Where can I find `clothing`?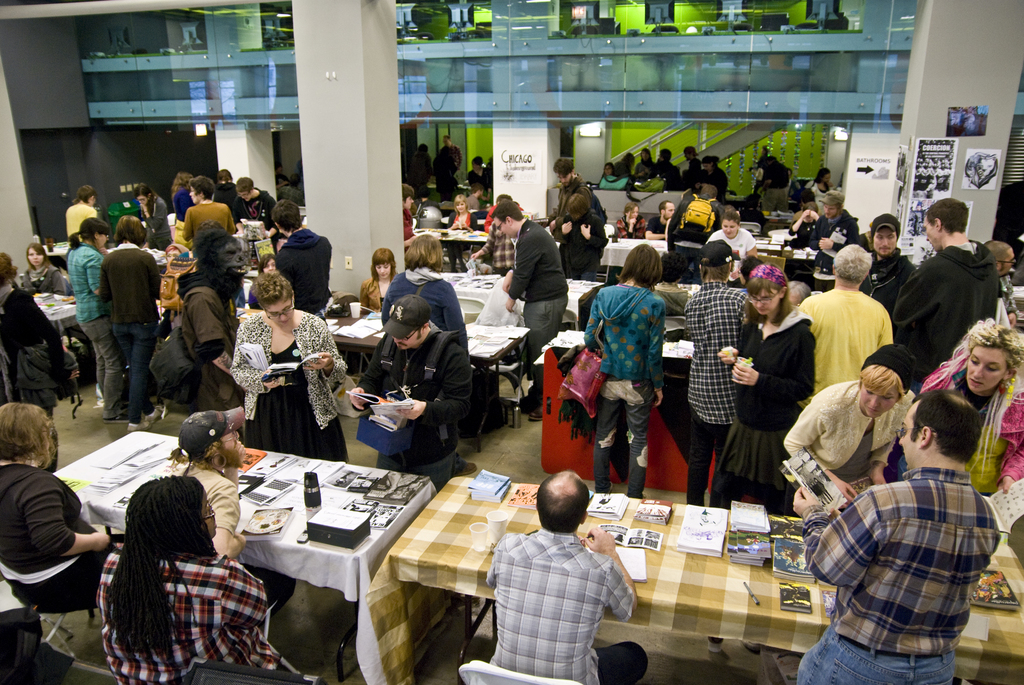
You can find it at region(471, 172, 495, 194).
